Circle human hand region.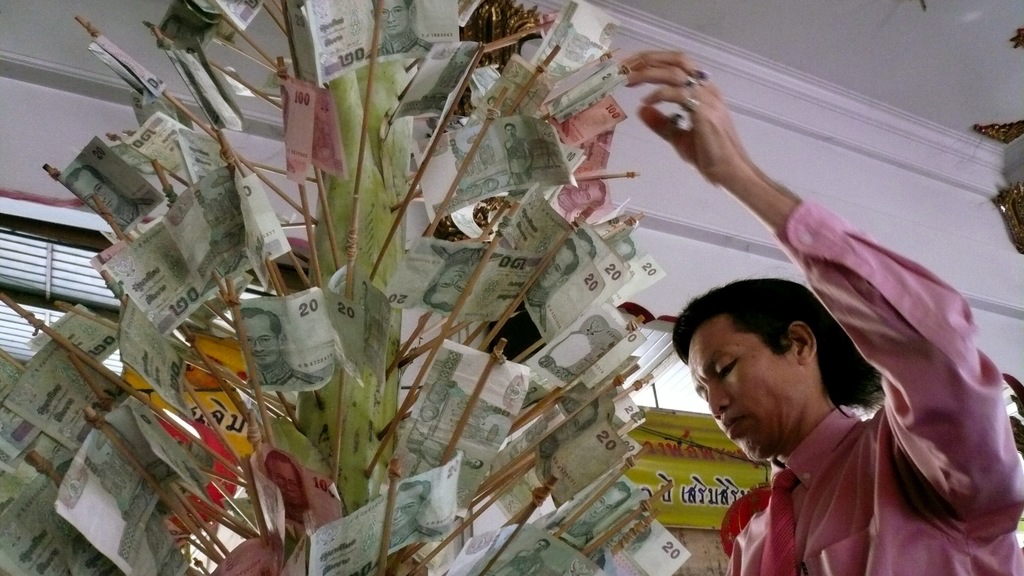
Region: 631, 47, 784, 218.
